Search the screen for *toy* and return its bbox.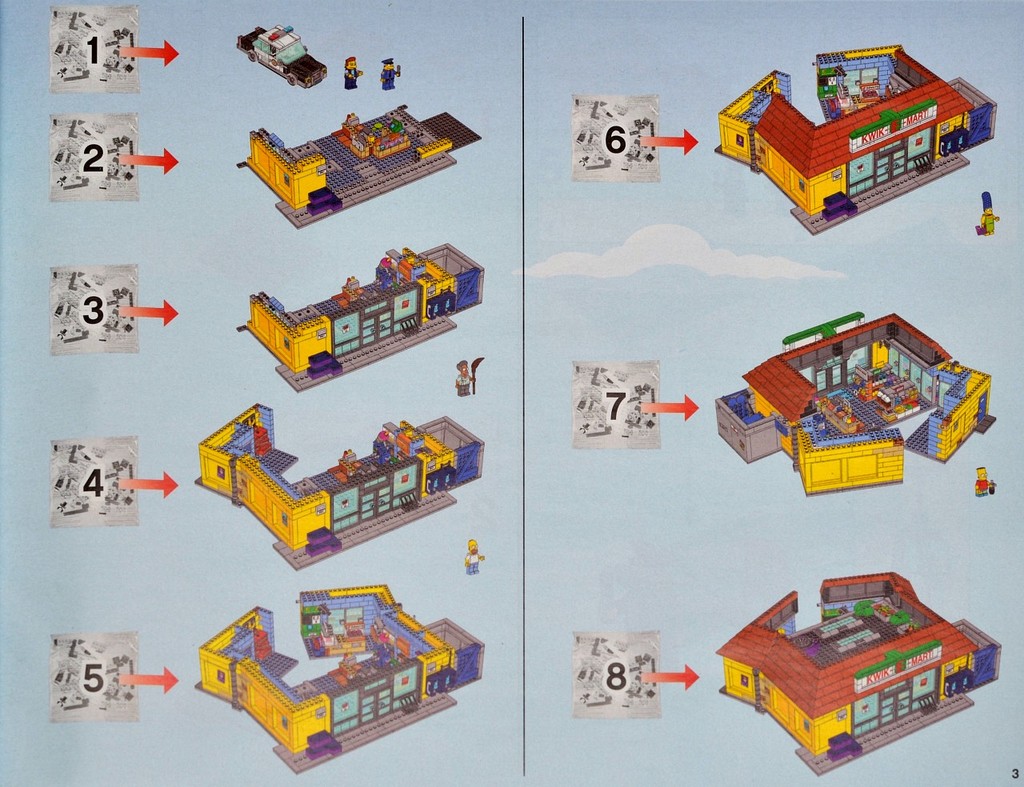
Found: <region>239, 21, 326, 90</region>.
